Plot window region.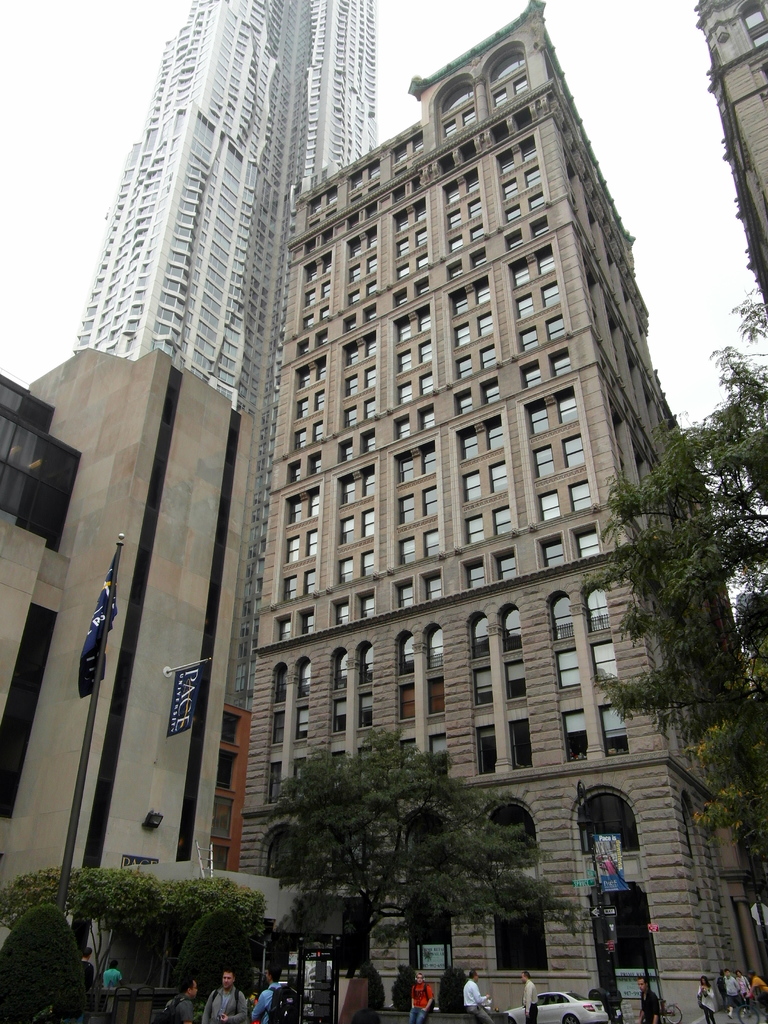
Plotted at (left=370, top=234, right=377, bottom=250).
